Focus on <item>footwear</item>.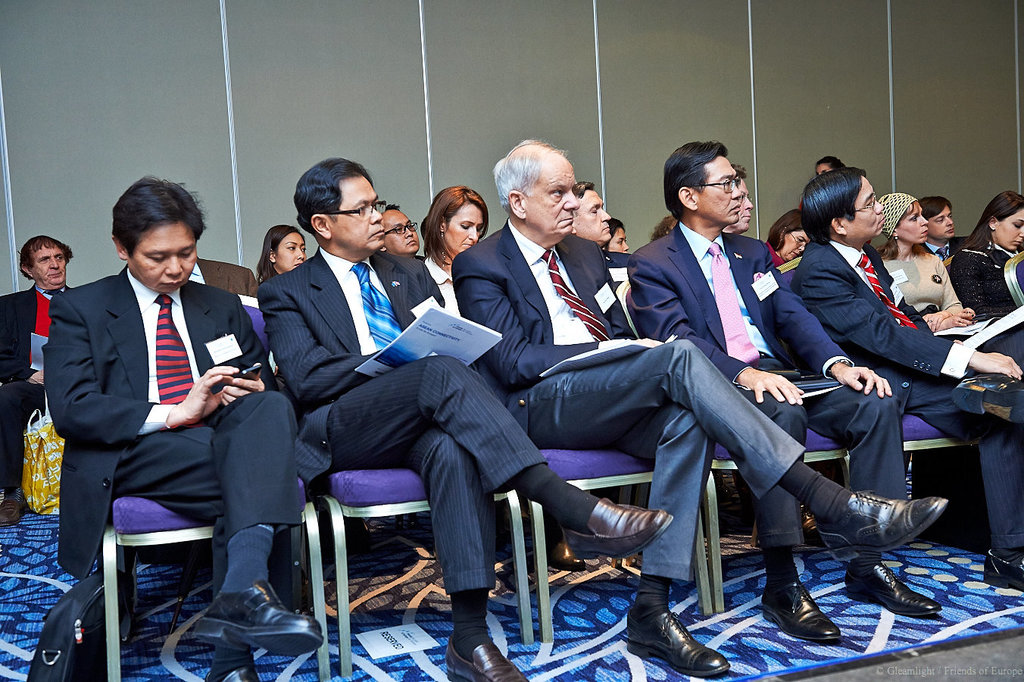
Focused at {"x1": 980, "y1": 551, "x2": 1023, "y2": 587}.
